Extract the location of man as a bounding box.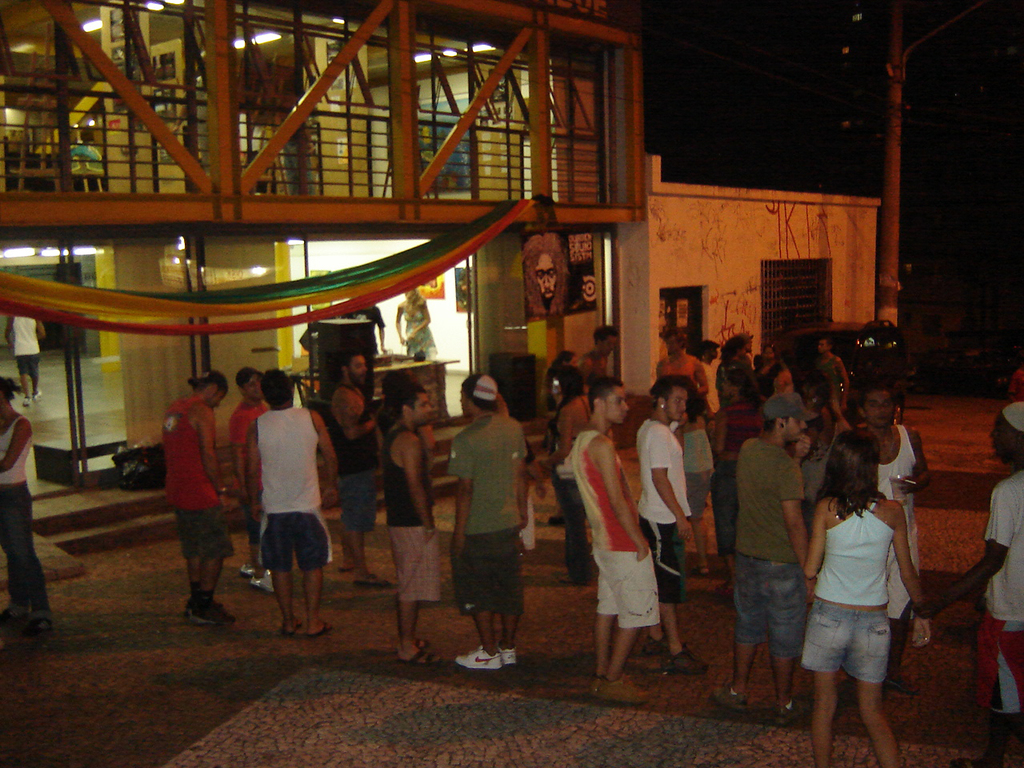
BBox(702, 340, 720, 400).
